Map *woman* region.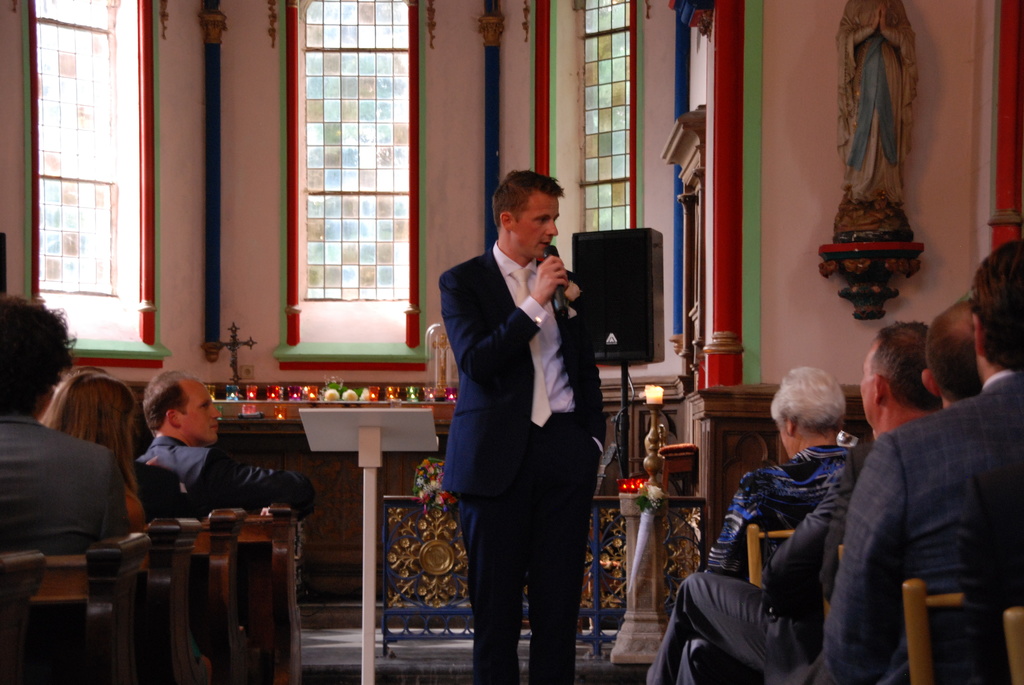
Mapped to locate(44, 371, 146, 543).
